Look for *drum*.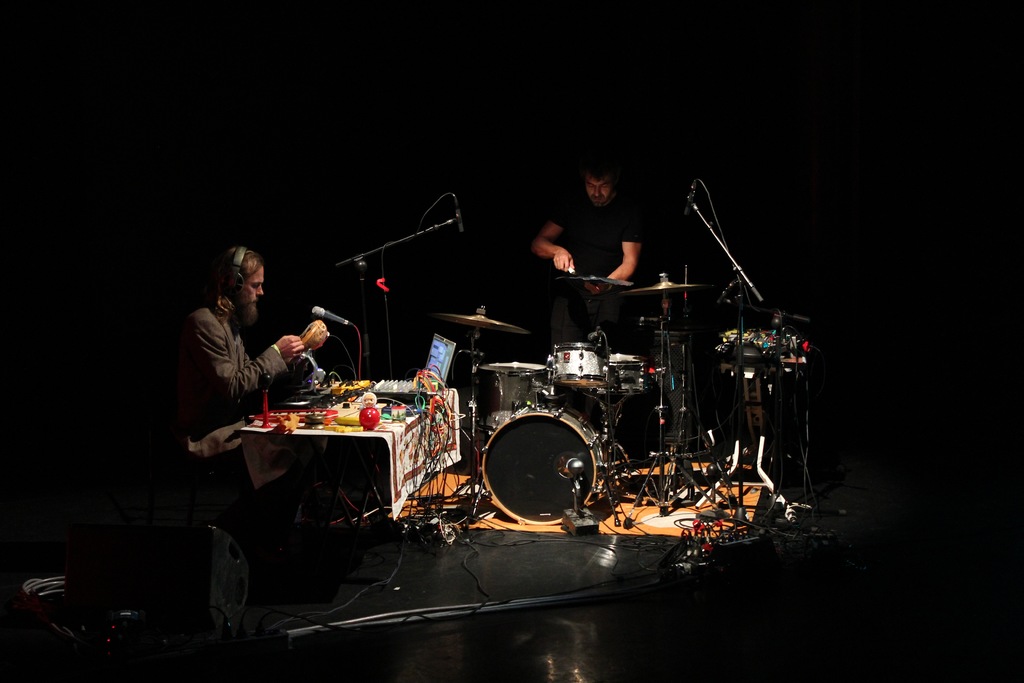
Found: region(478, 361, 550, 436).
